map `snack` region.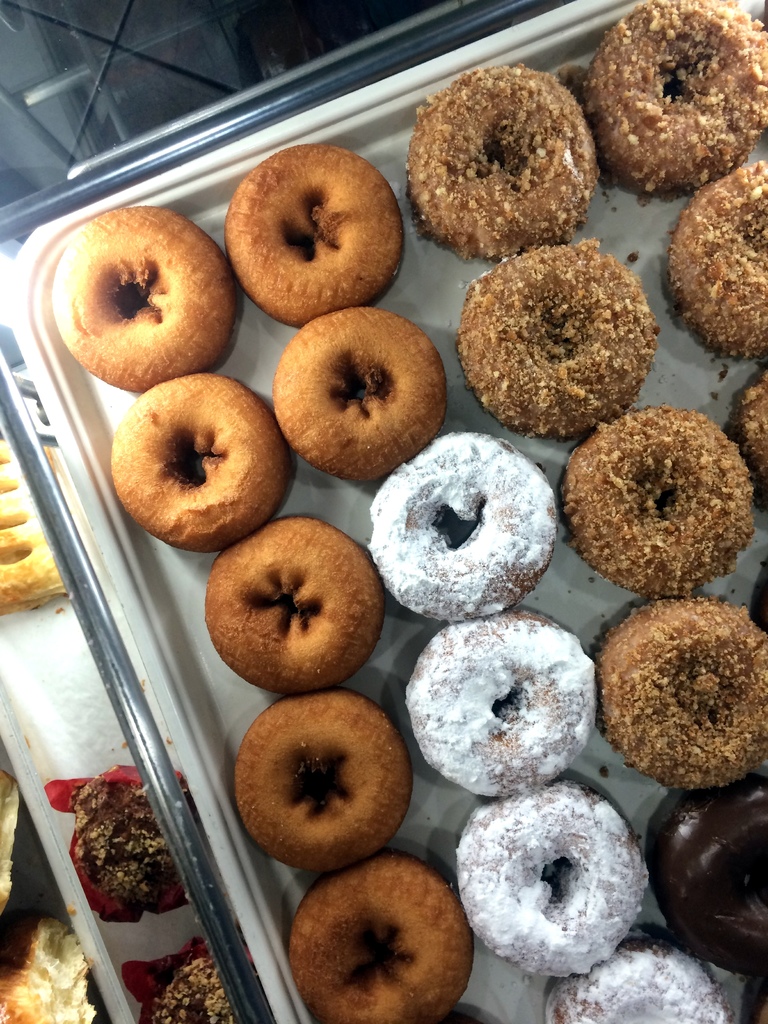
Mapped to pyautogui.locateOnScreen(291, 848, 470, 1023).
